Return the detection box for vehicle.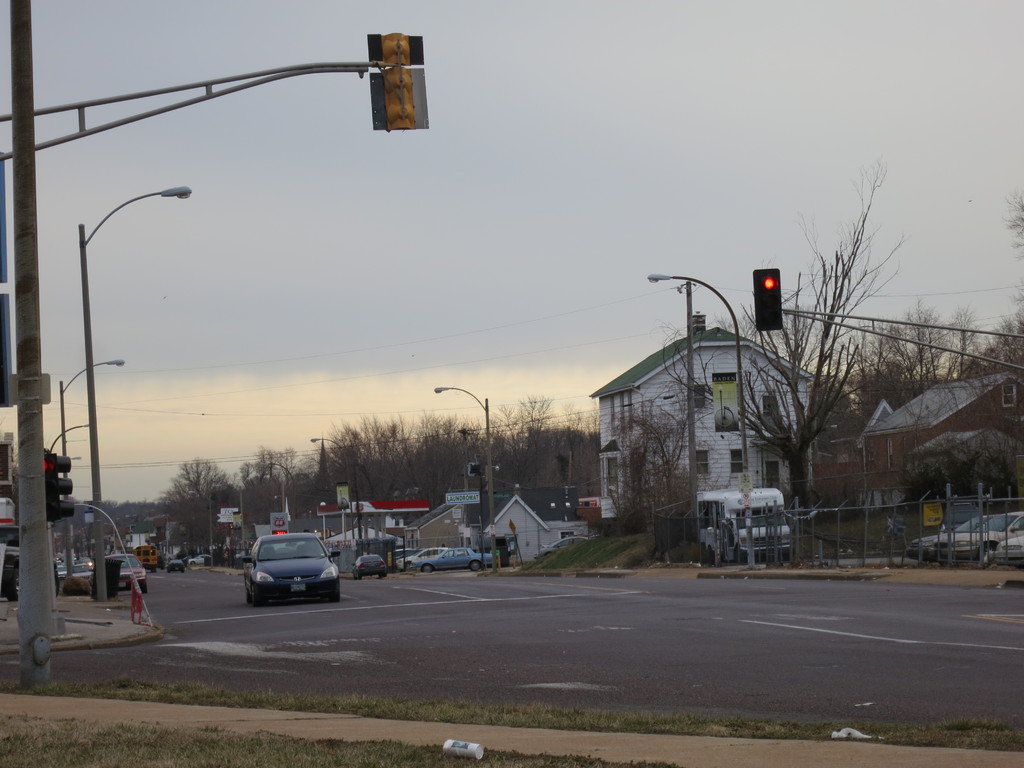
698,486,795,561.
